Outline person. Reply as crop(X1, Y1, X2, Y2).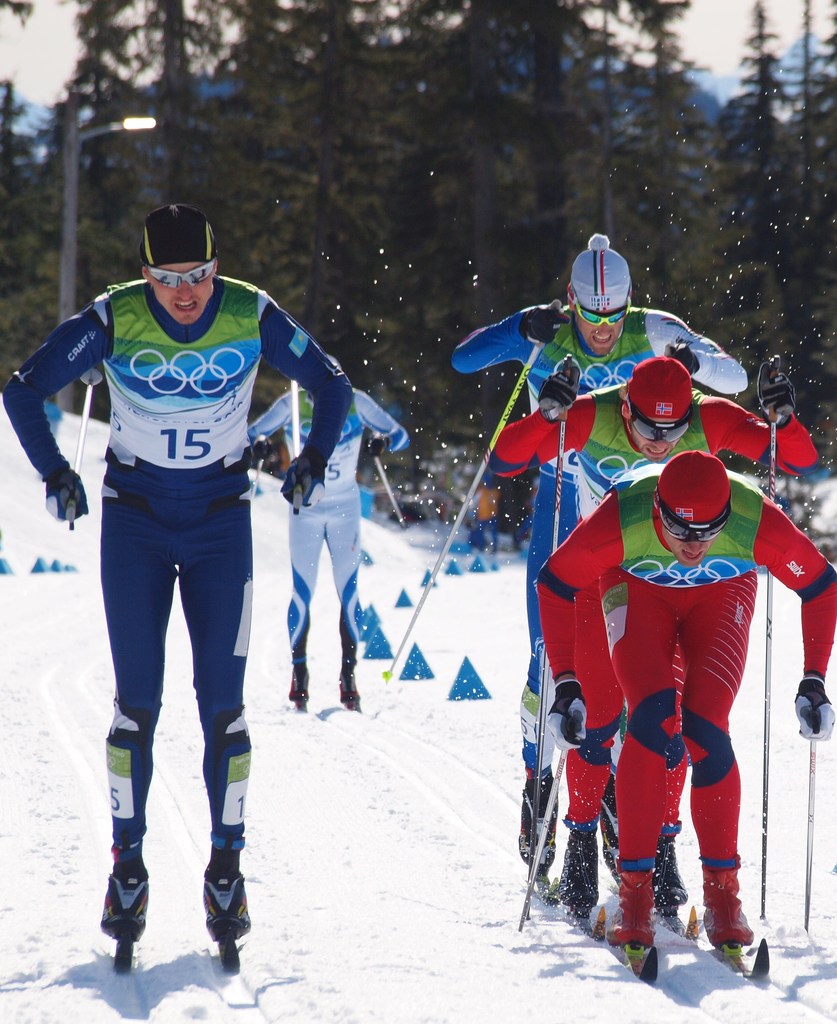
crop(233, 379, 413, 703).
